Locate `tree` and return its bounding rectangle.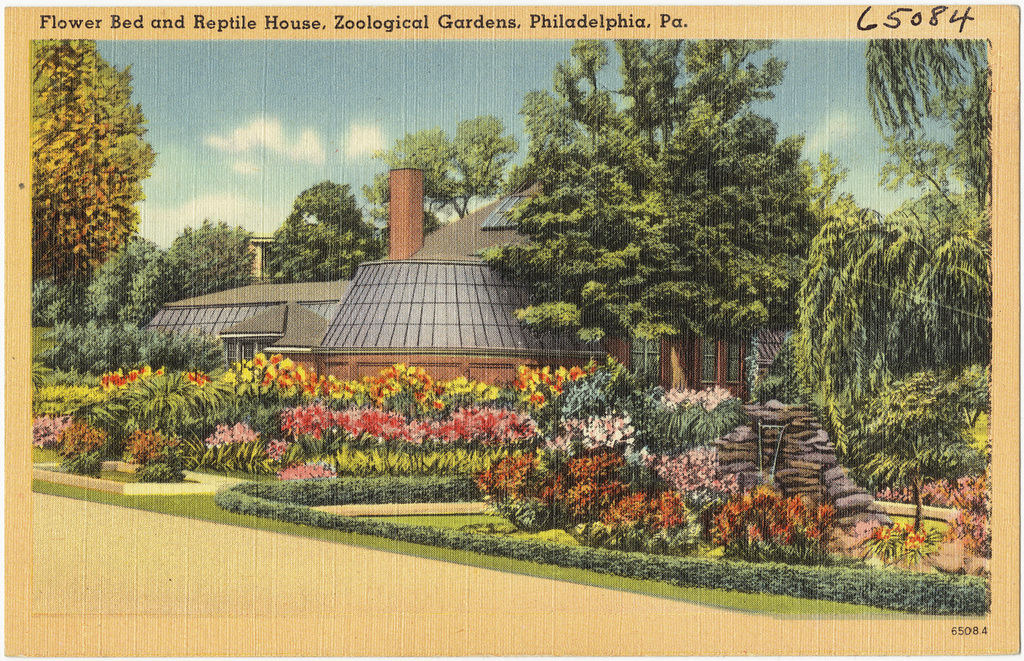
[left=27, top=38, right=162, bottom=308].
